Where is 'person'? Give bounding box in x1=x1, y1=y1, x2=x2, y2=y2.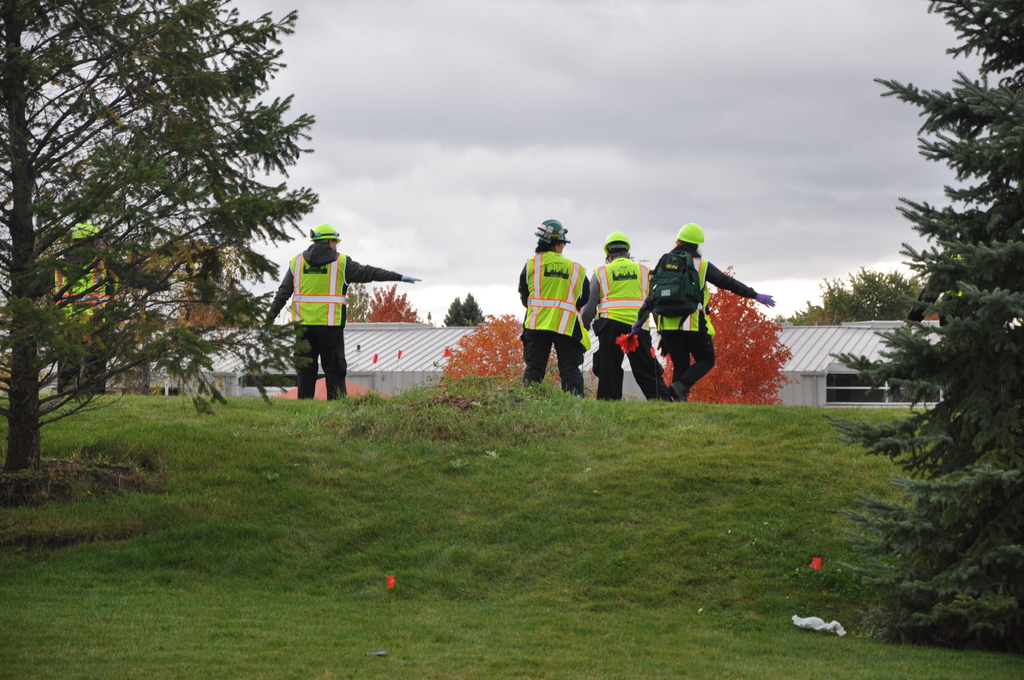
x1=261, y1=219, x2=427, y2=404.
